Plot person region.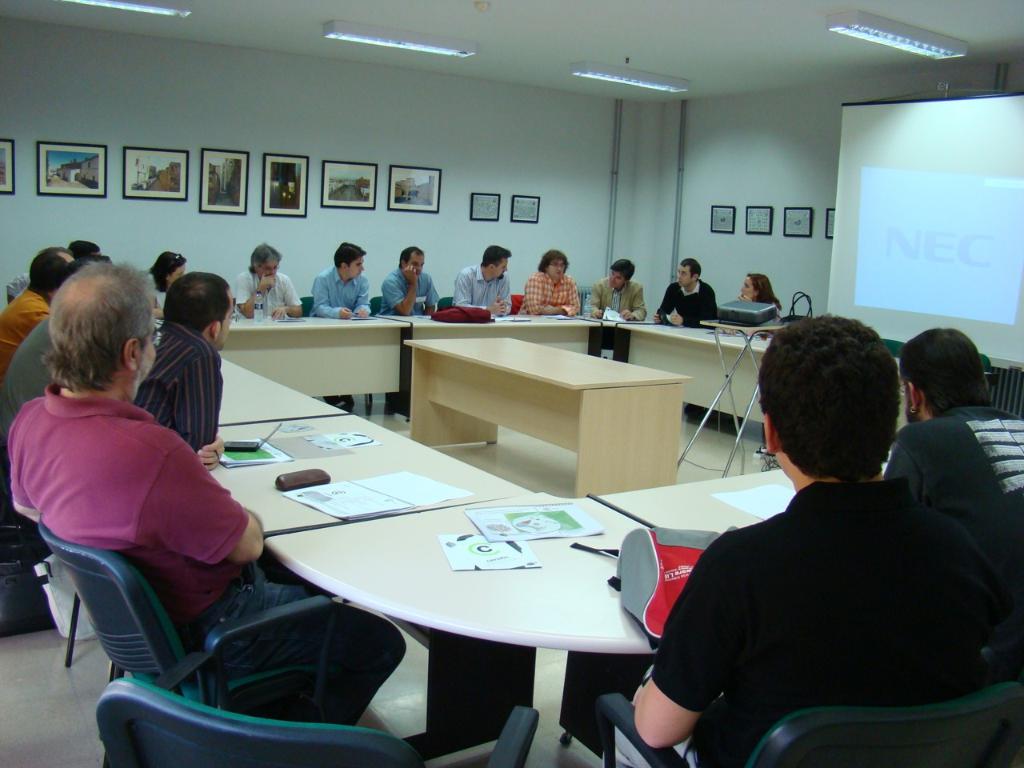
Plotted at {"left": 522, "top": 252, "right": 582, "bottom": 316}.
